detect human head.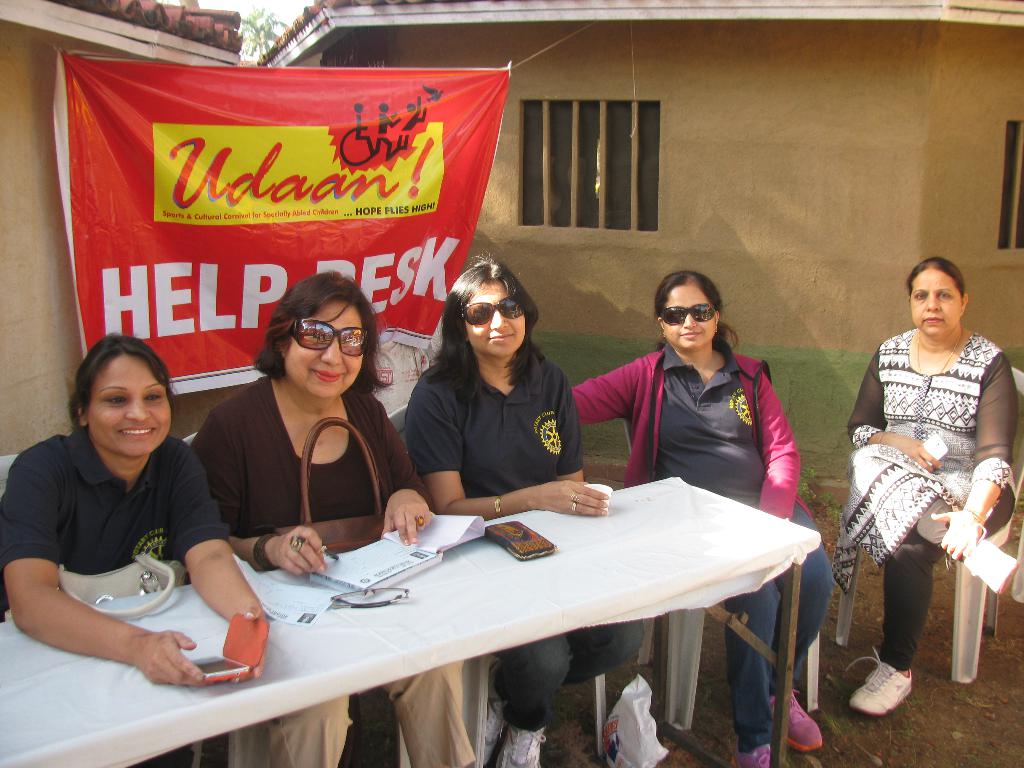
Detected at [909, 256, 966, 338].
